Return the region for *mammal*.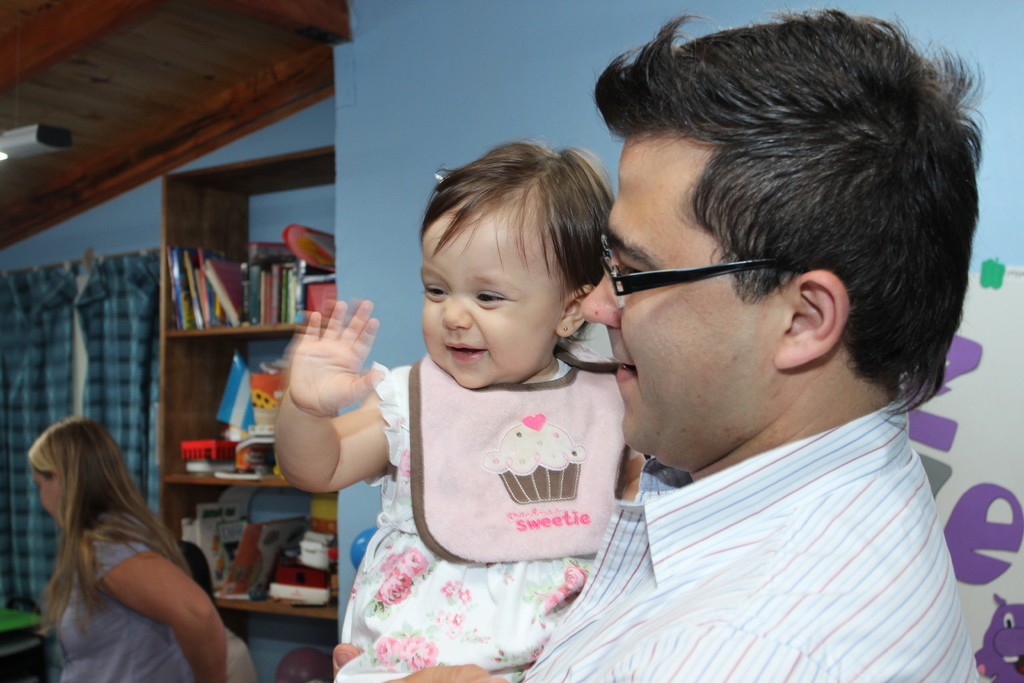
[x1=326, y1=12, x2=986, y2=682].
